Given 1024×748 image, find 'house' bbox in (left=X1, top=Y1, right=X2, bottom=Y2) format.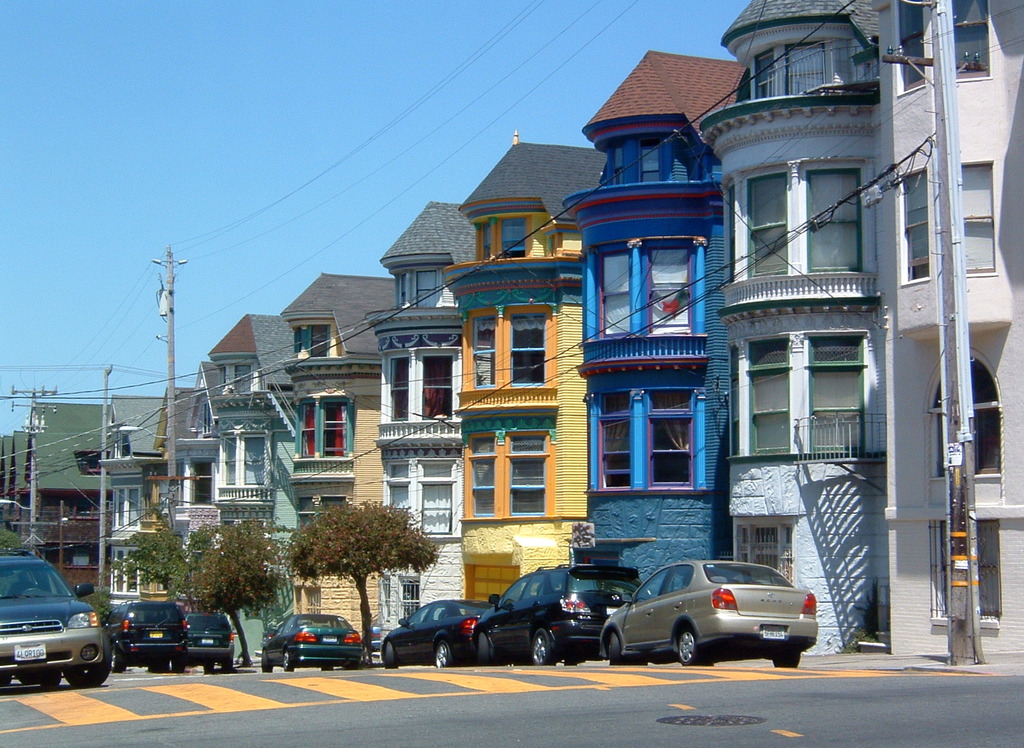
(left=187, top=314, right=305, bottom=660).
